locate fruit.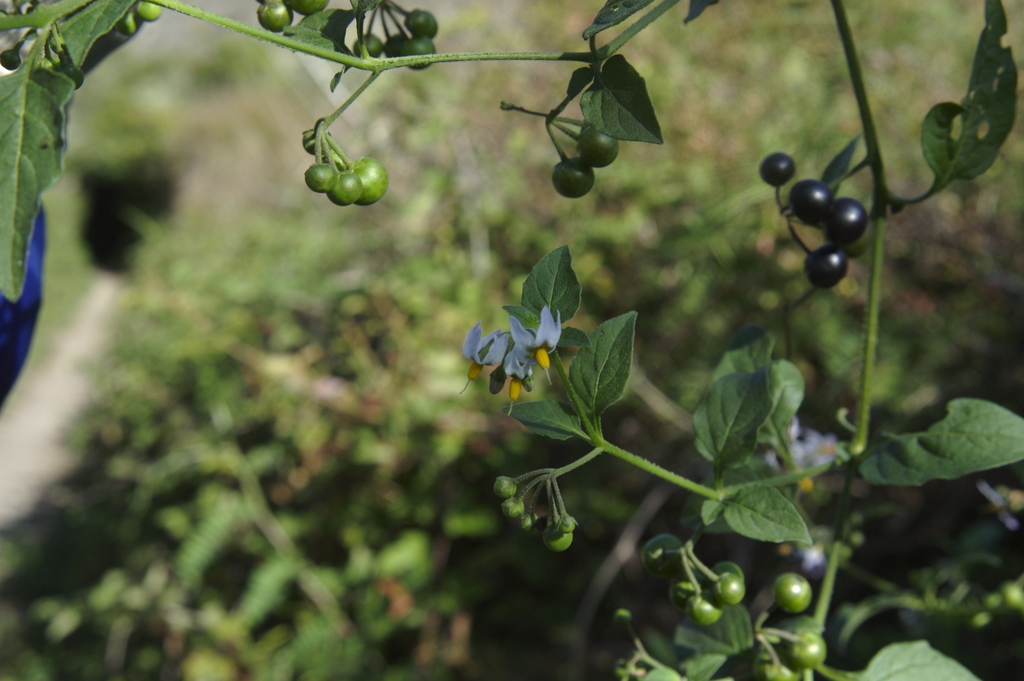
Bounding box: x1=136 y1=0 x2=168 y2=29.
